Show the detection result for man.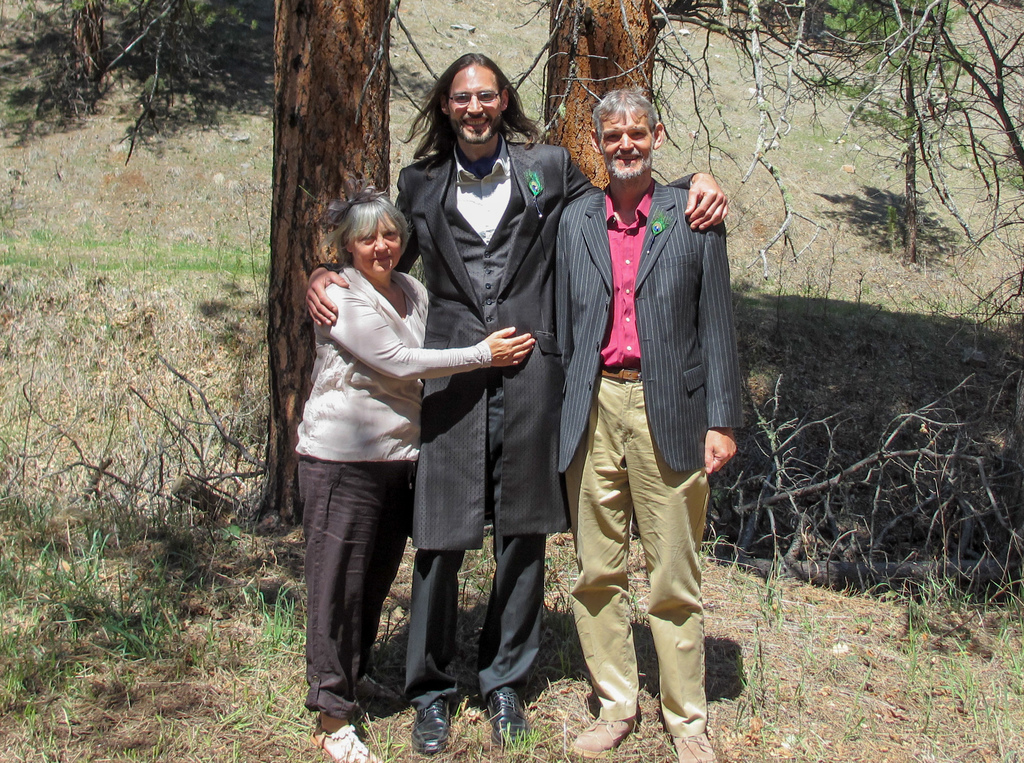
{"x1": 553, "y1": 87, "x2": 741, "y2": 761}.
